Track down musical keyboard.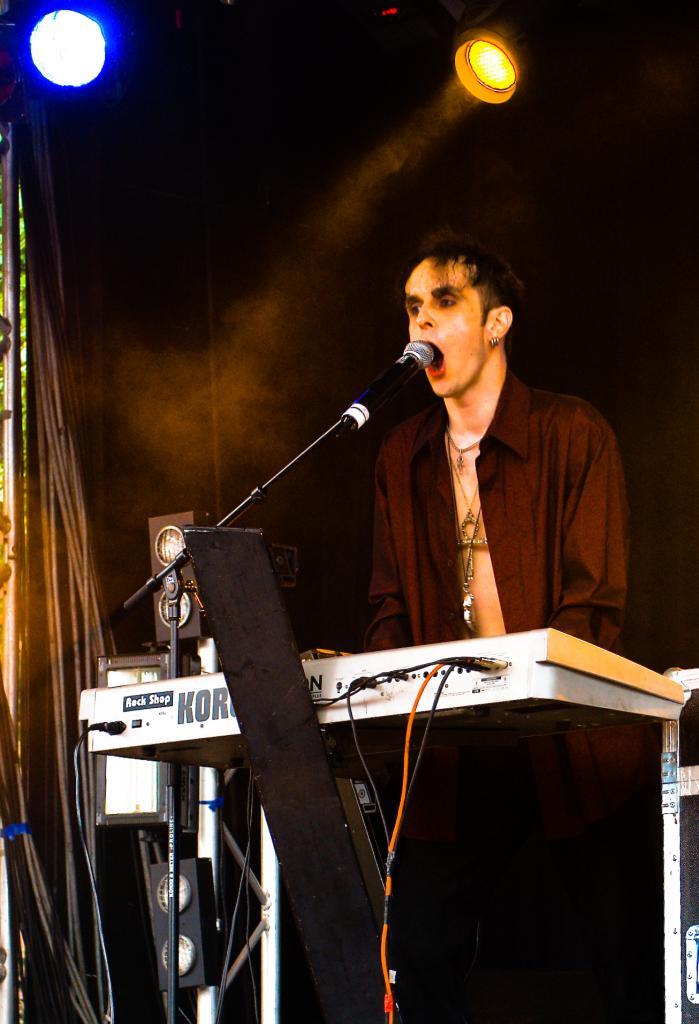
Tracked to [69, 607, 695, 782].
